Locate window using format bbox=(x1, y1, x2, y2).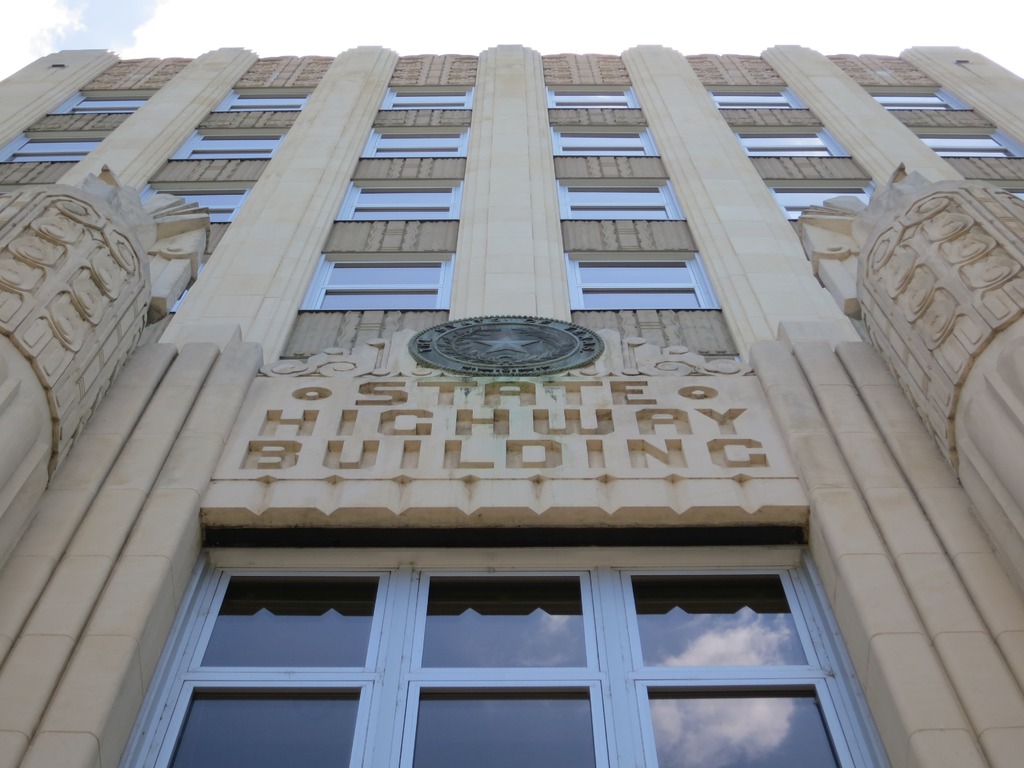
bbox=(707, 83, 806, 106).
